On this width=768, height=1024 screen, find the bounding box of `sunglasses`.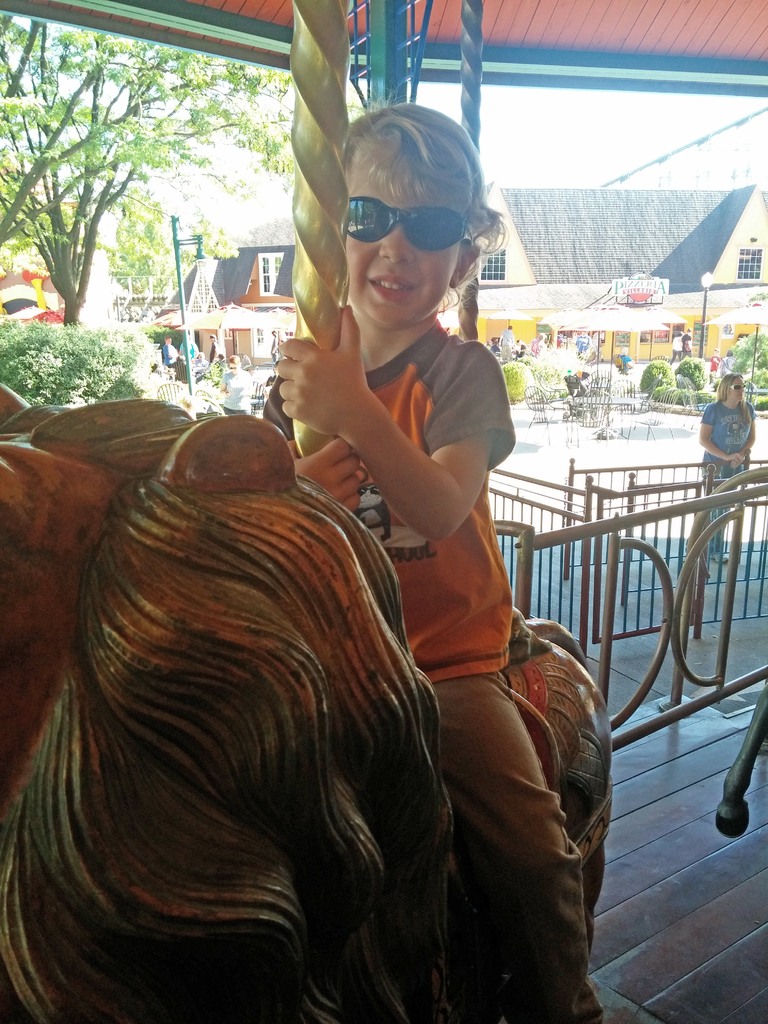
Bounding box: [left=345, top=195, right=472, bottom=256].
